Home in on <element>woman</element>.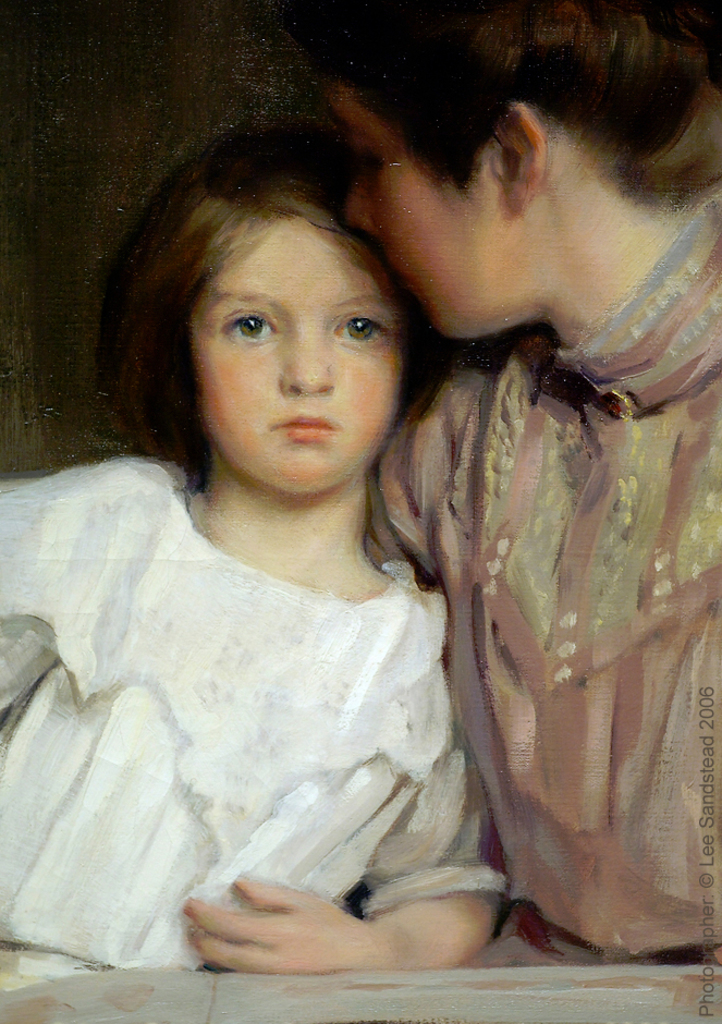
Homed in at 309, 0, 721, 970.
